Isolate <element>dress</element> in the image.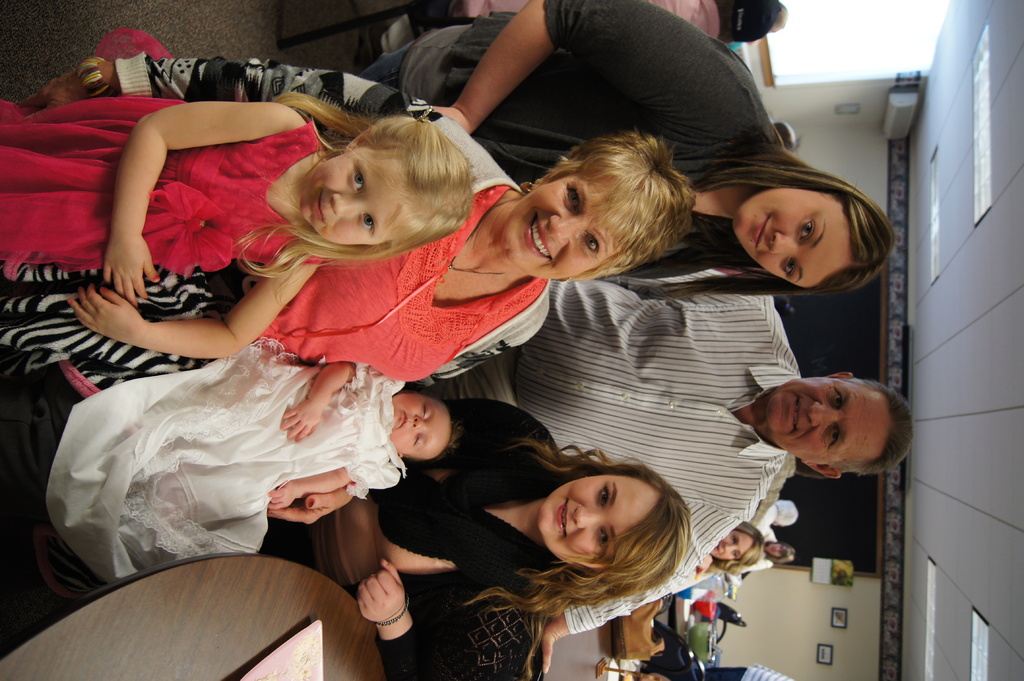
Isolated region: l=47, t=339, r=409, b=587.
